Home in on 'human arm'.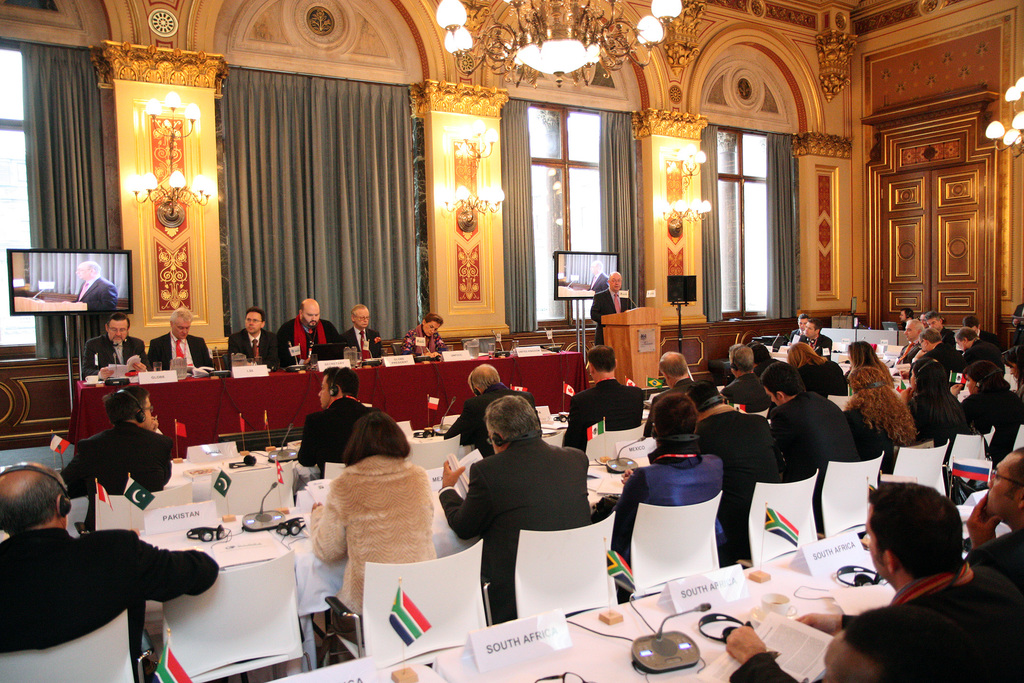
Homed in at <region>788, 607, 899, 630</region>.
